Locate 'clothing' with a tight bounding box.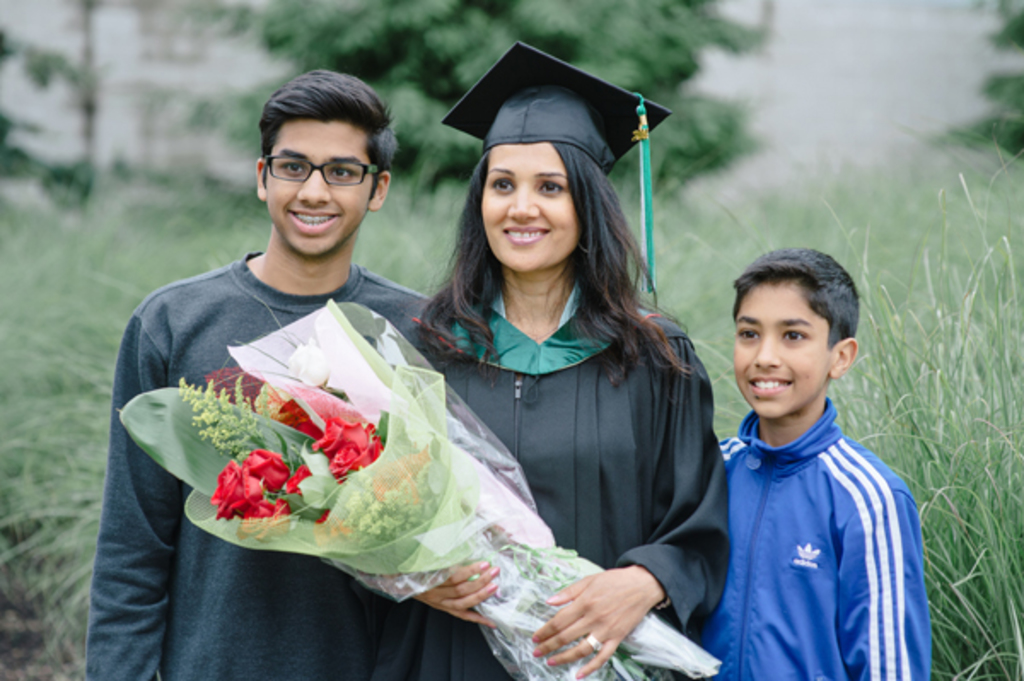
<bbox>418, 273, 736, 679</bbox>.
